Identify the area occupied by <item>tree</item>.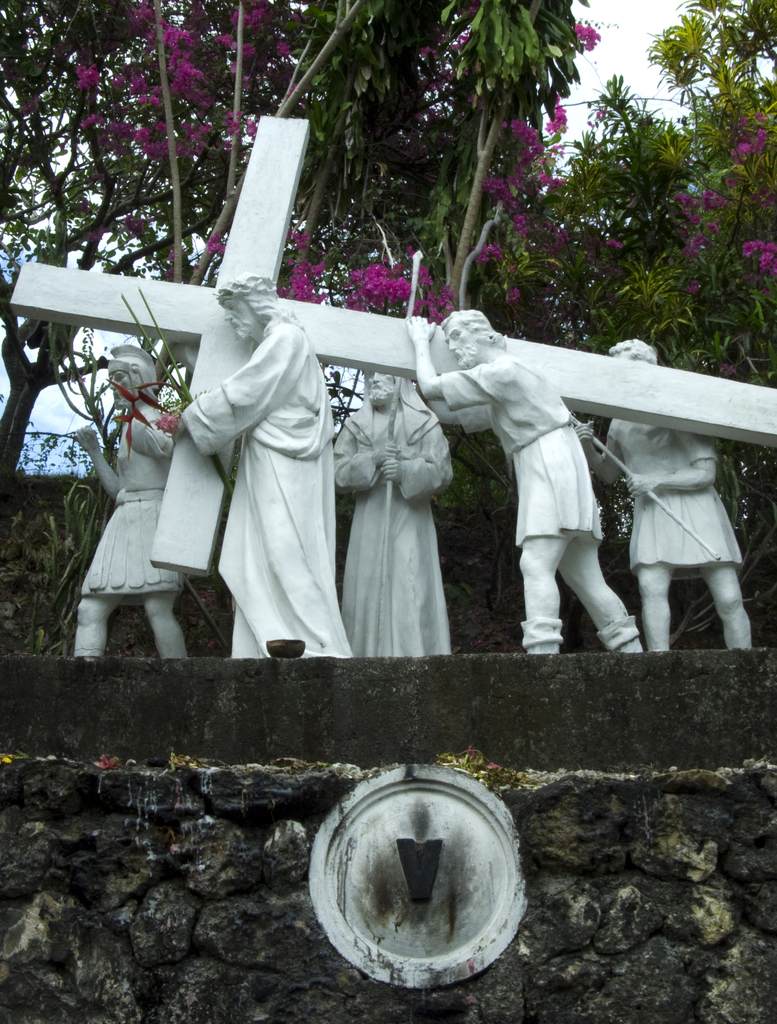
Area: l=469, t=0, r=776, b=520.
